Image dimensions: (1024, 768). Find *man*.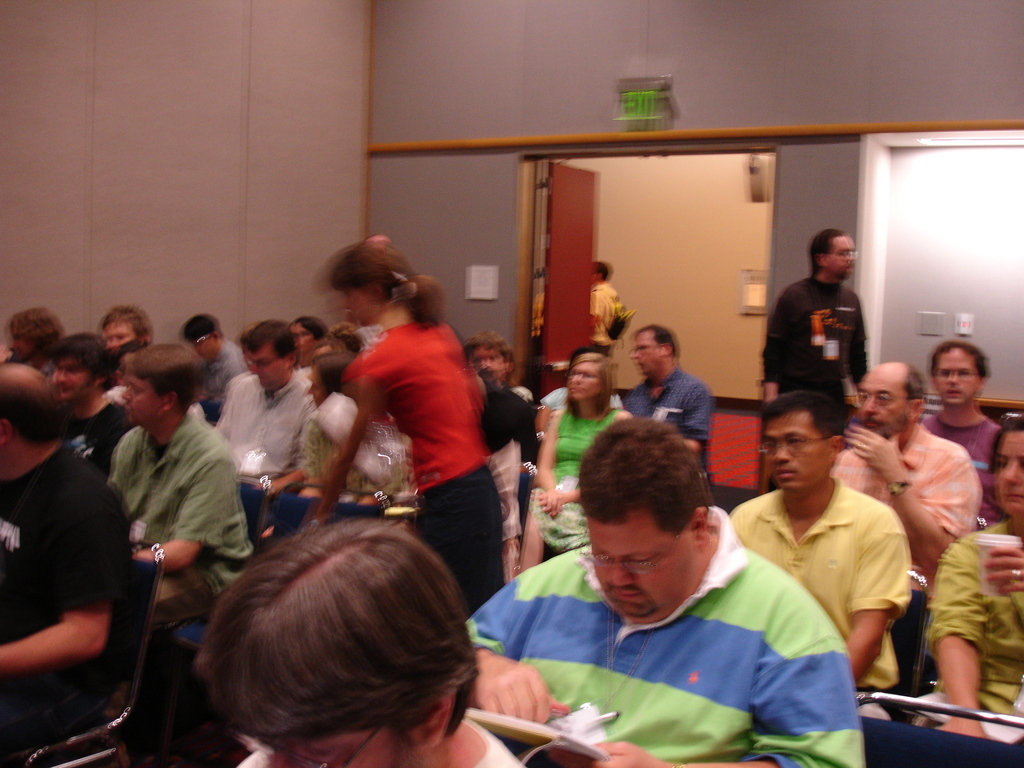
BBox(92, 299, 157, 358).
